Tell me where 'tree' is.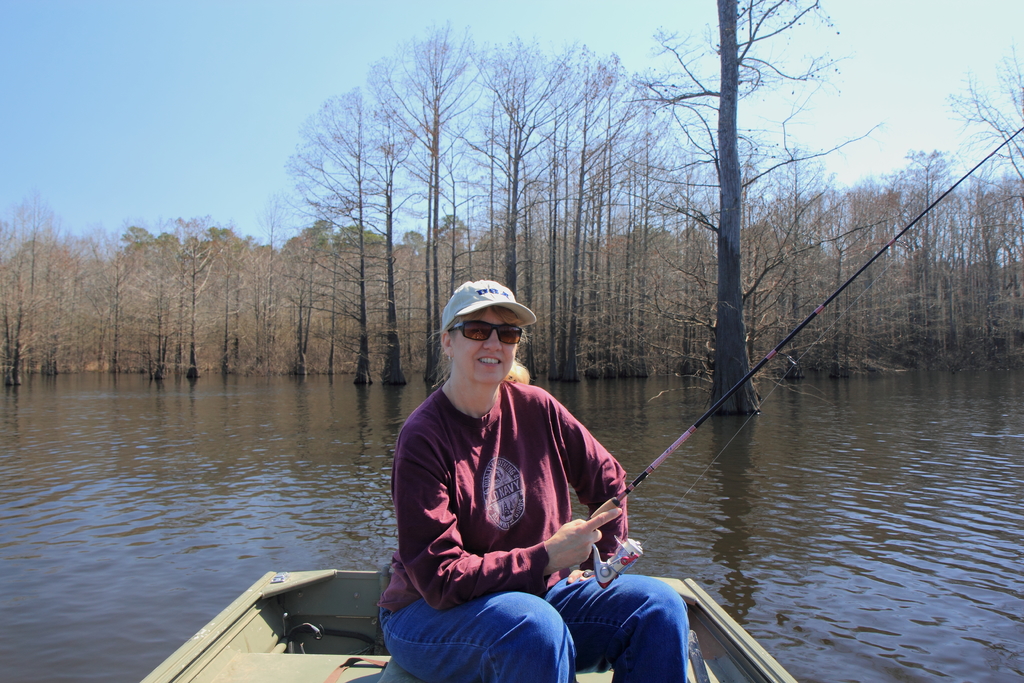
'tree' is at [451, 52, 609, 378].
